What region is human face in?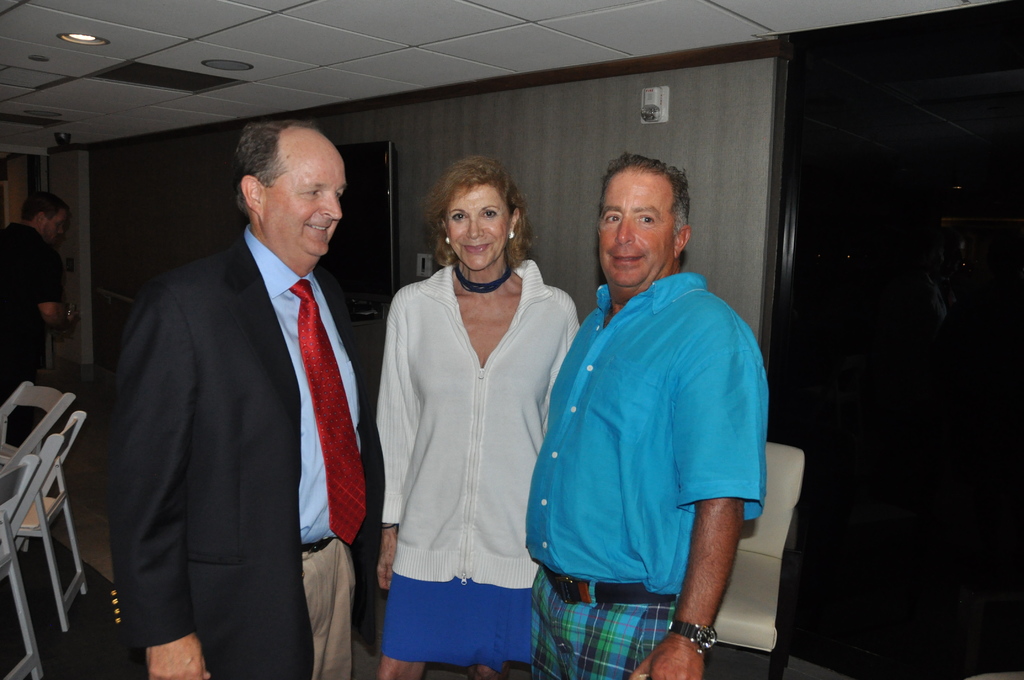
<box>449,185,512,270</box>.
